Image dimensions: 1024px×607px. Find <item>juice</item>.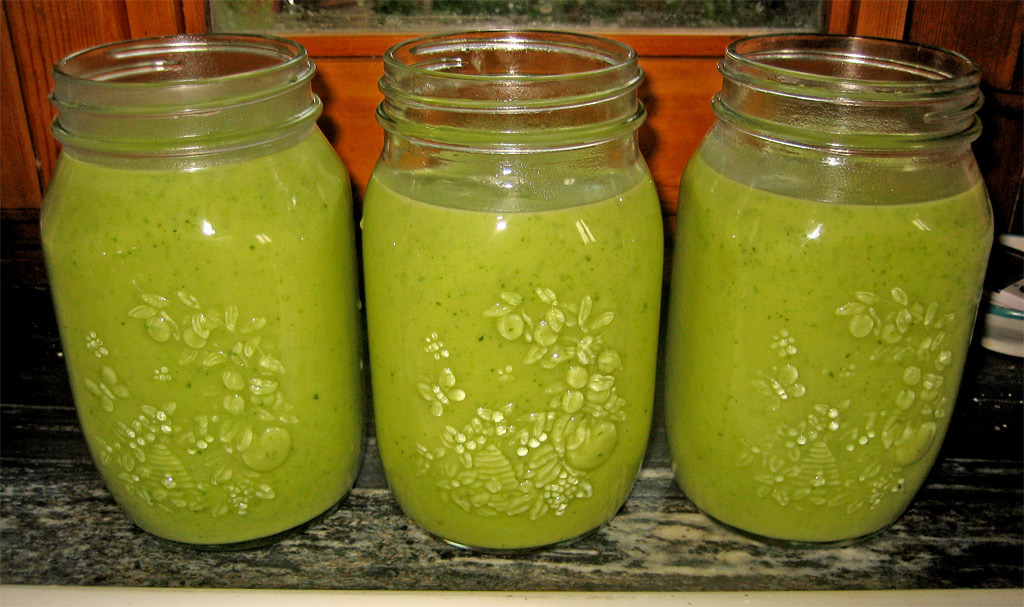
left=363, top=156, right=659, bottom=554.
